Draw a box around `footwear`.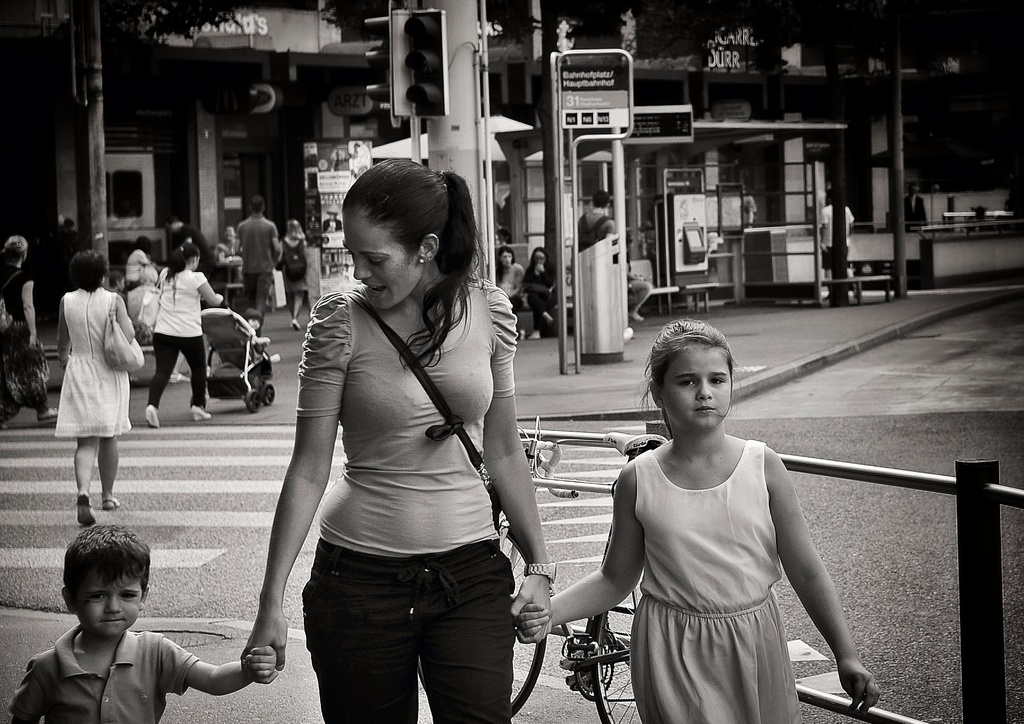
<box>141,406,164,430</box>.
